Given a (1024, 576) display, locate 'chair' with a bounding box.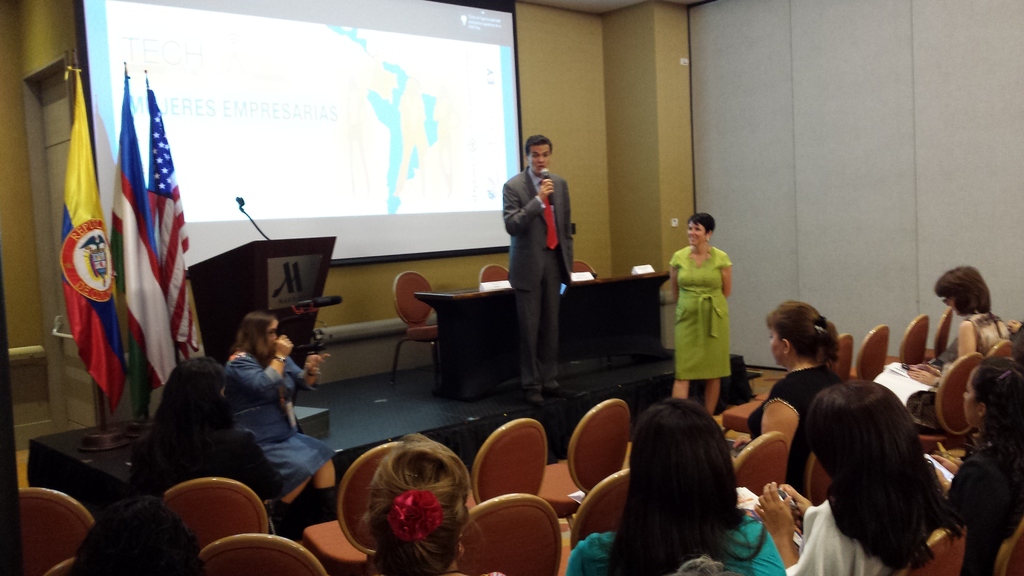
Located: {"x1": 445, "y1": 493, "x2": 560, "y2": 575}.
